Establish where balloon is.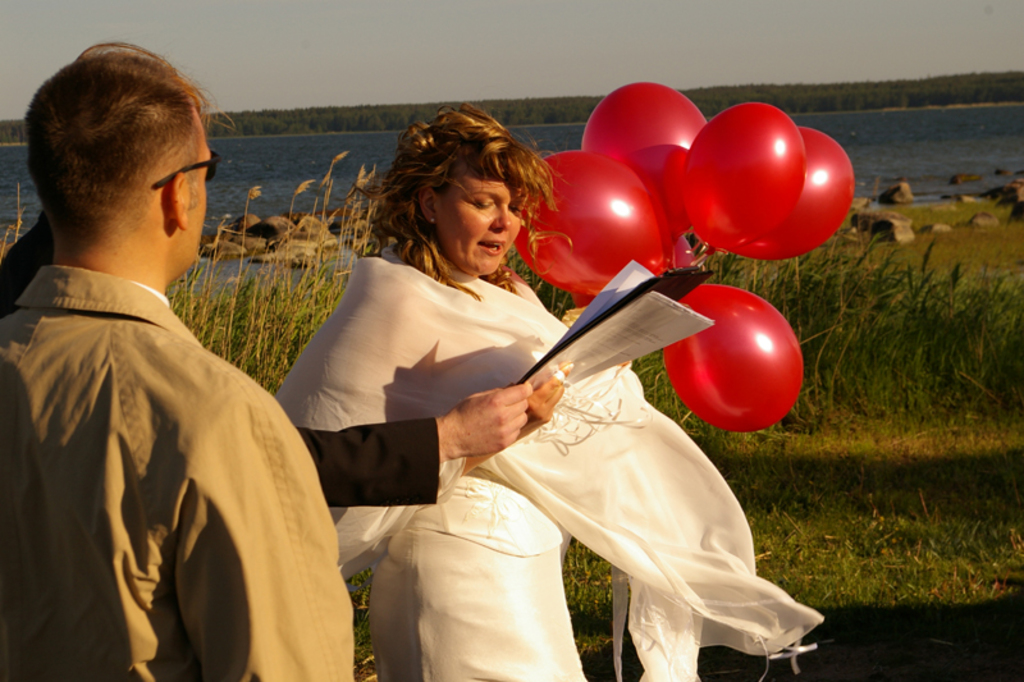
Established at (x1=573, y1=82, x2=708, y2=241).
